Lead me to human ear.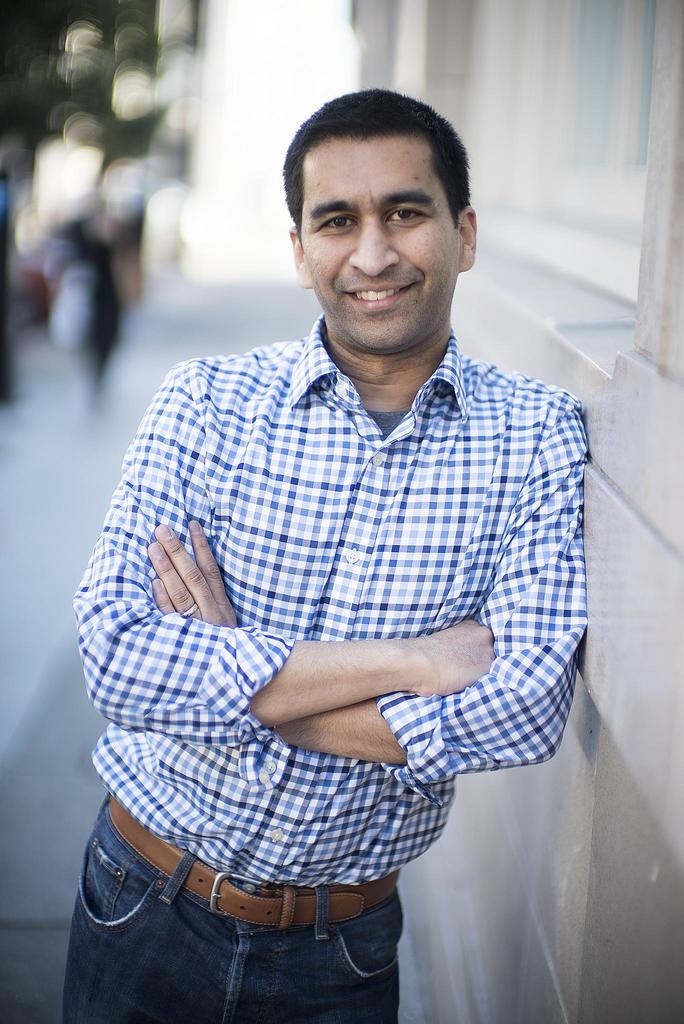
Lead to <region>285, 230, 315, 285</region>.
